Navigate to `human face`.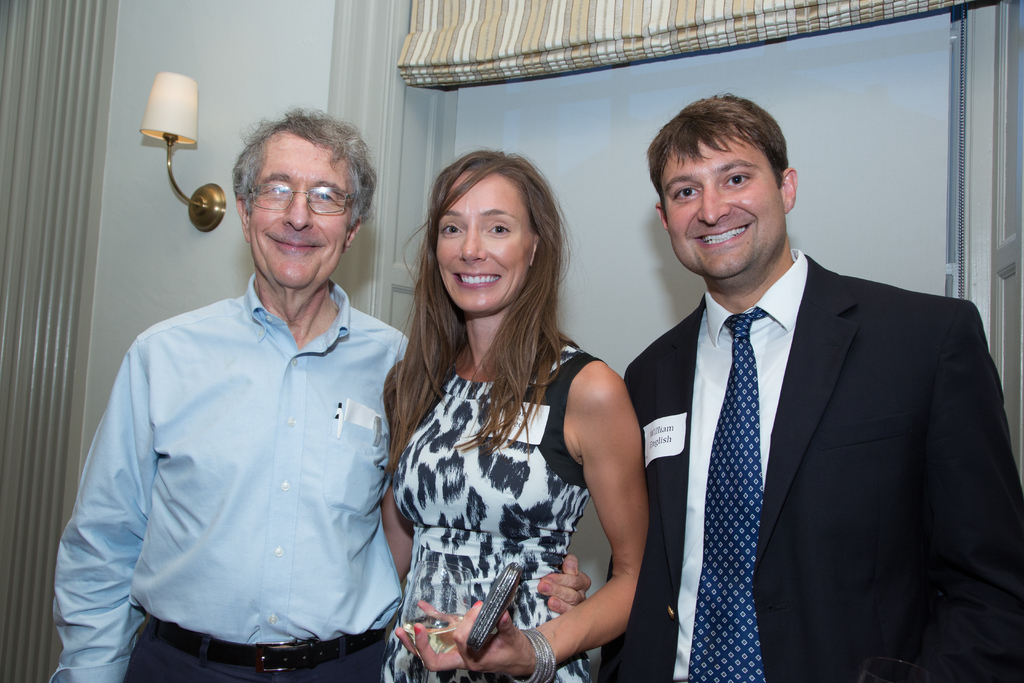
Navigation target: pyautogui.locateOnScreen(250, 135, 356, 289).
